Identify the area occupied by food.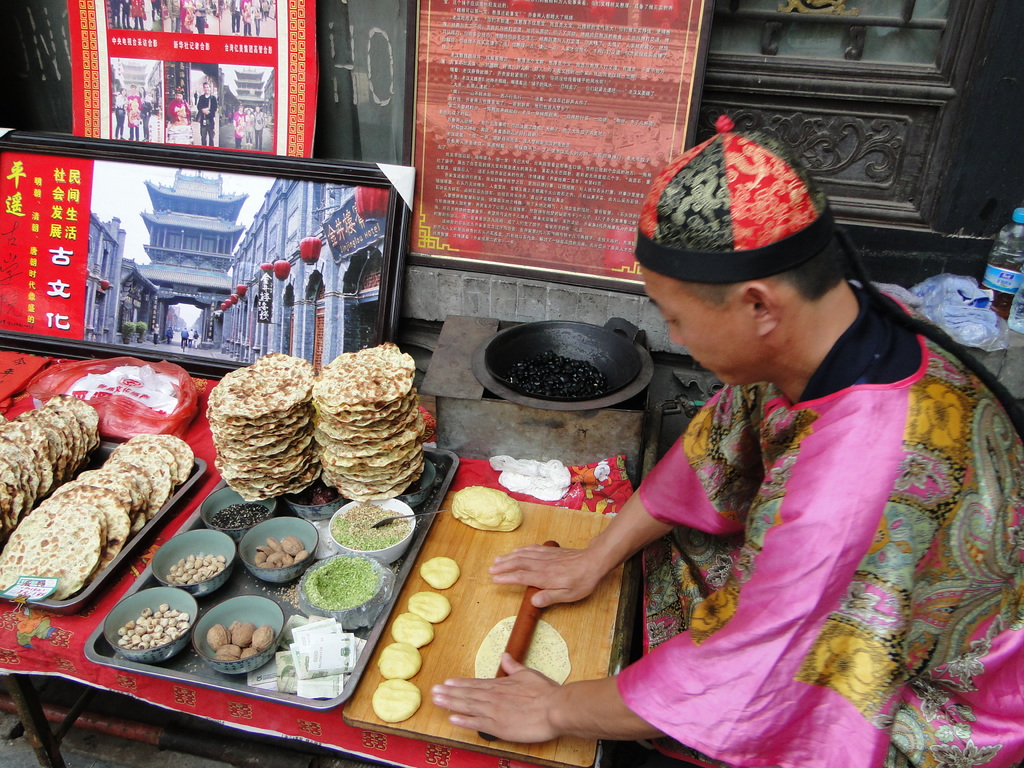
Area: 204, 617, 280, 667.
